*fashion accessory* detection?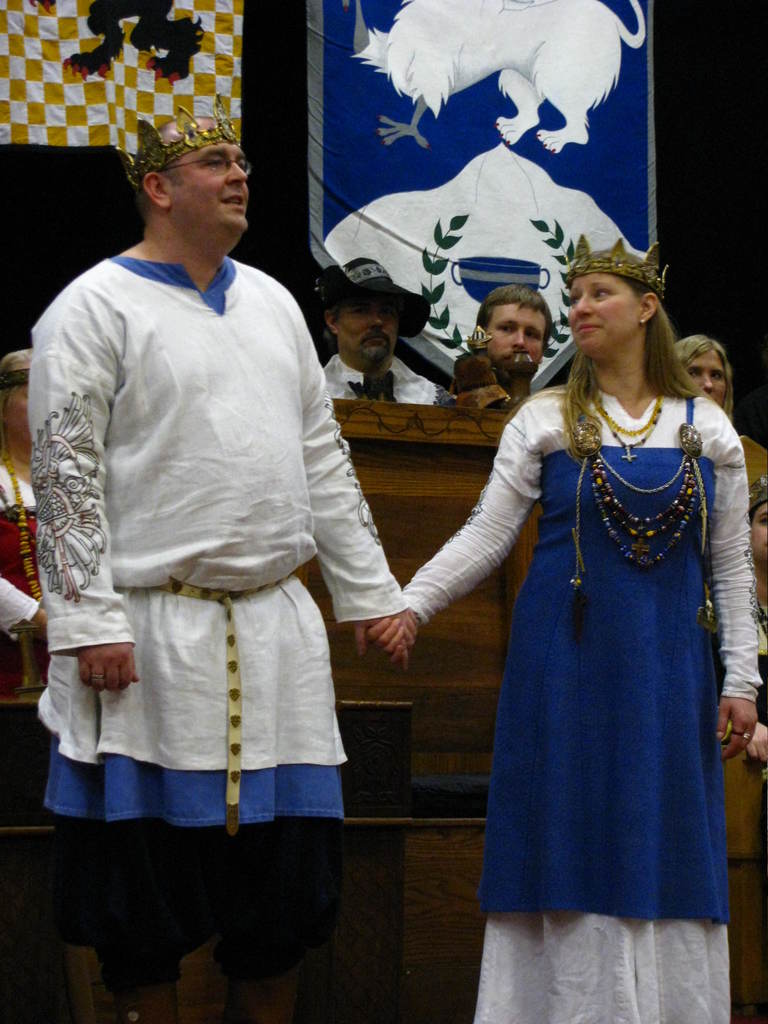
l=749, t=474, r=767, b=520
